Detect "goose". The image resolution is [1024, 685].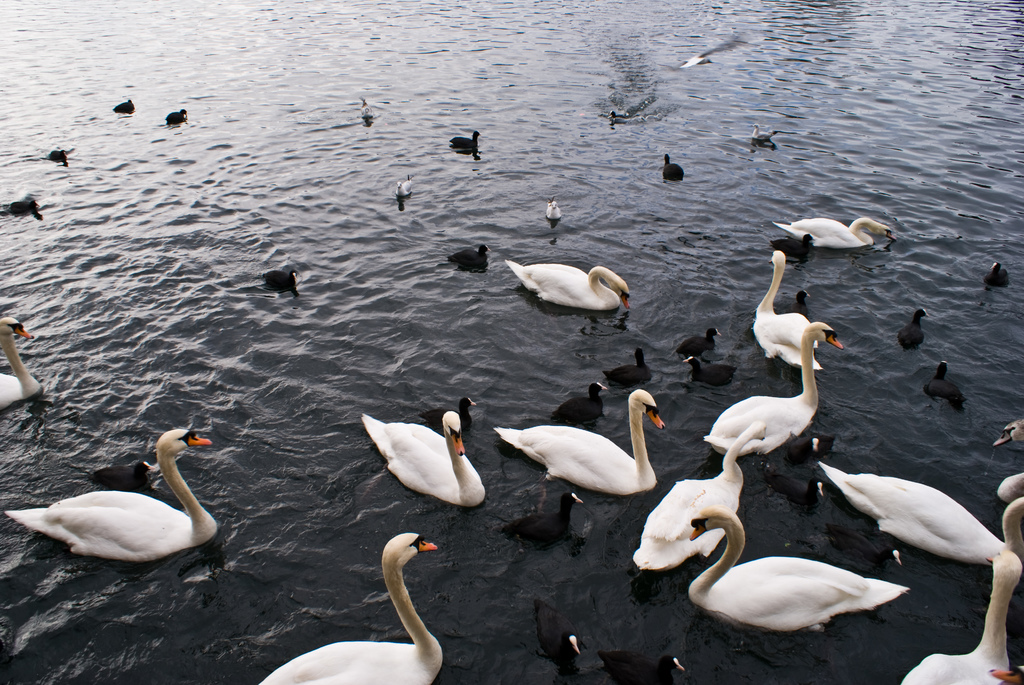
<region>166, 104, 192, 127</region>.
